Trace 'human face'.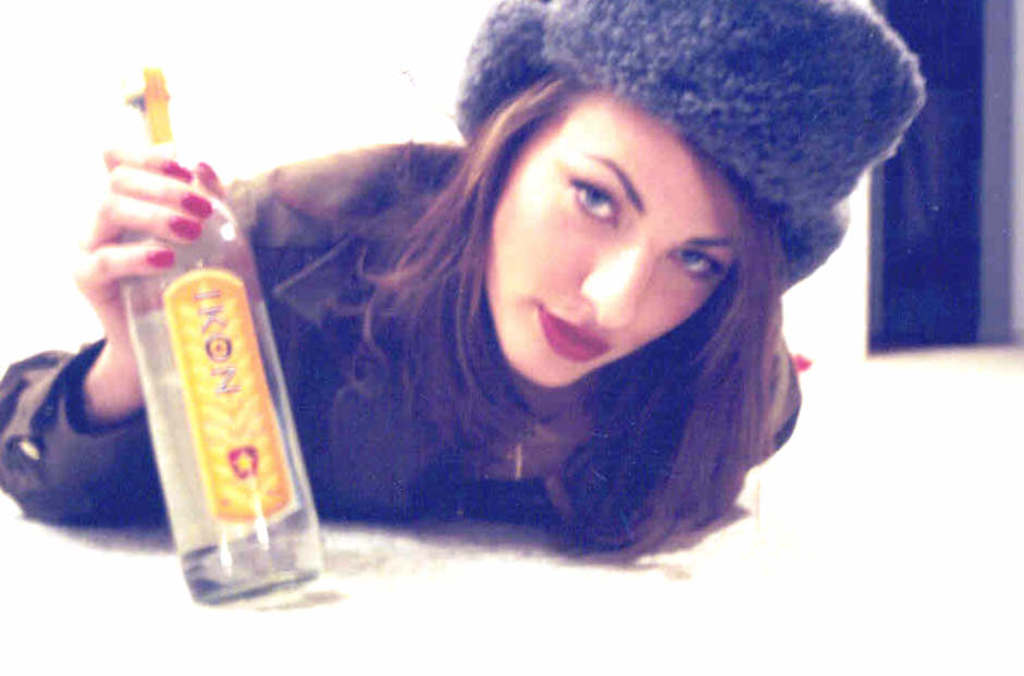
Traced to detection(486, 89, 747, 388).
